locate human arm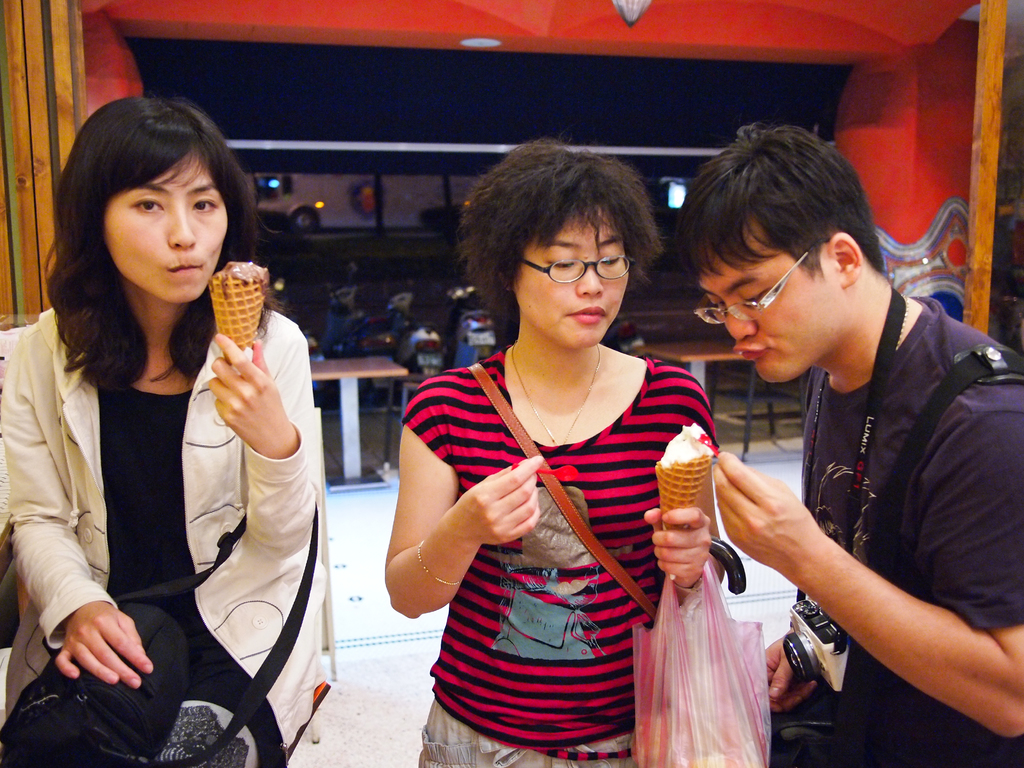
<bbox>200, 300, 330, 563</bbox>
